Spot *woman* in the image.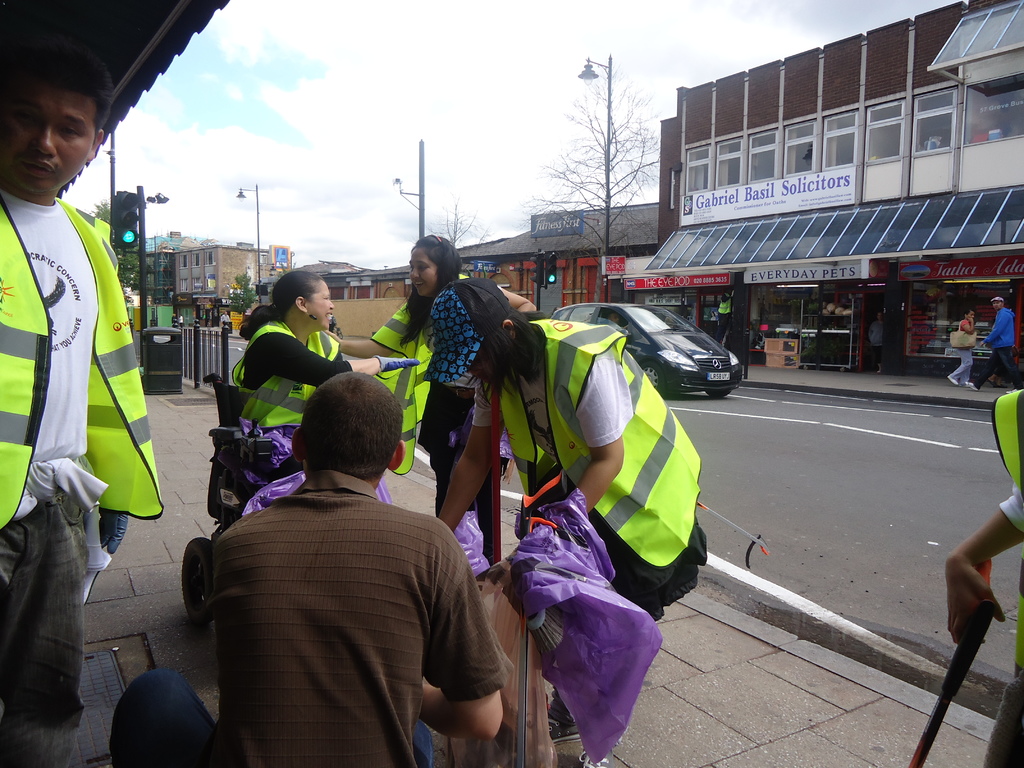
*woman* found at (left=946, top=310, right=976, bottom=389).
